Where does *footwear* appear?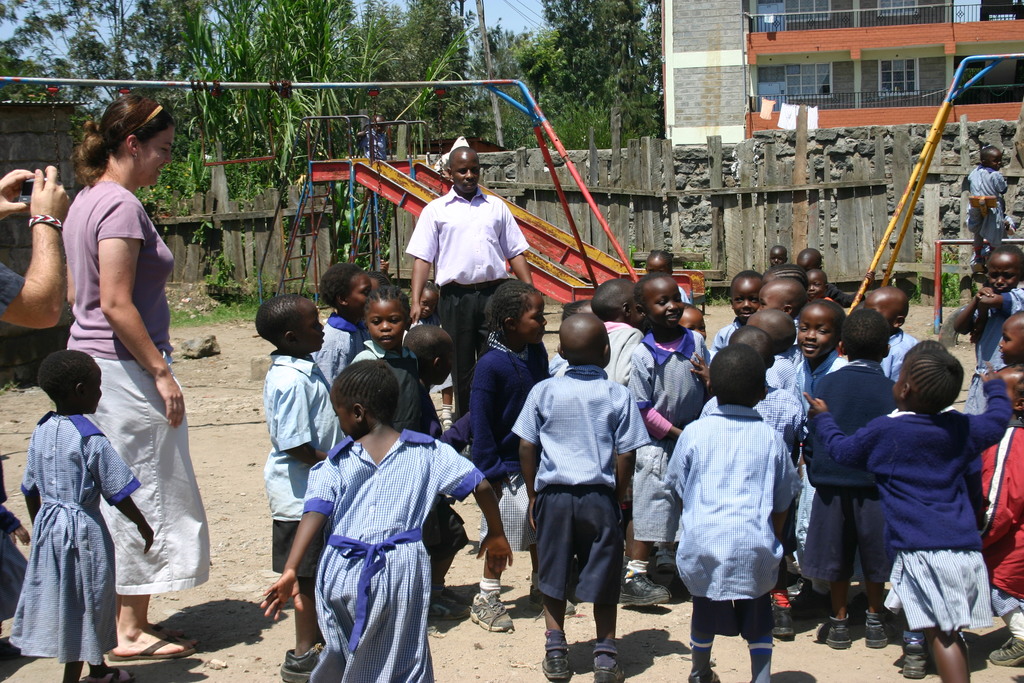
Appears at select_region(107, 623, 195, 663).
